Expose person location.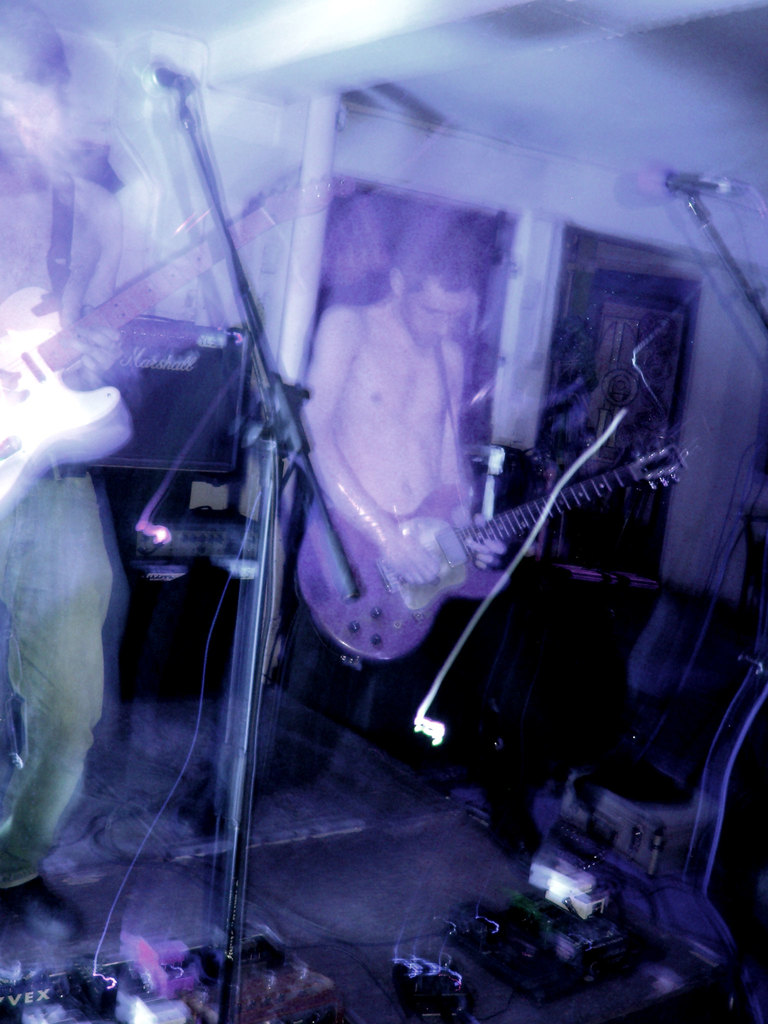
Exposed at bbox=(0, 0, 142, 952).
